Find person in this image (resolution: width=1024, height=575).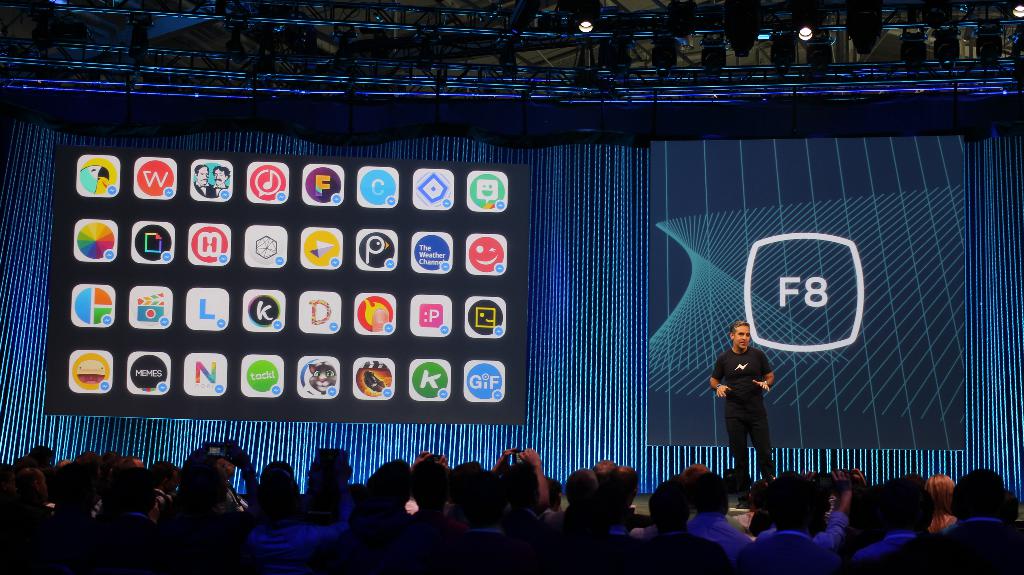
[719,310,782,483].
